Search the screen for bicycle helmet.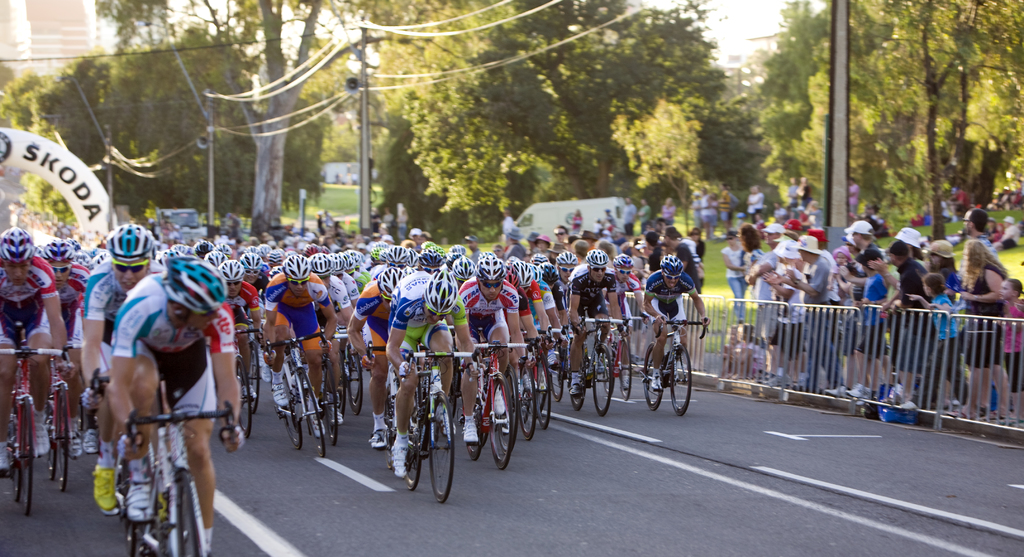
Found at [left=557, top=251, right=577, bottom=264].
